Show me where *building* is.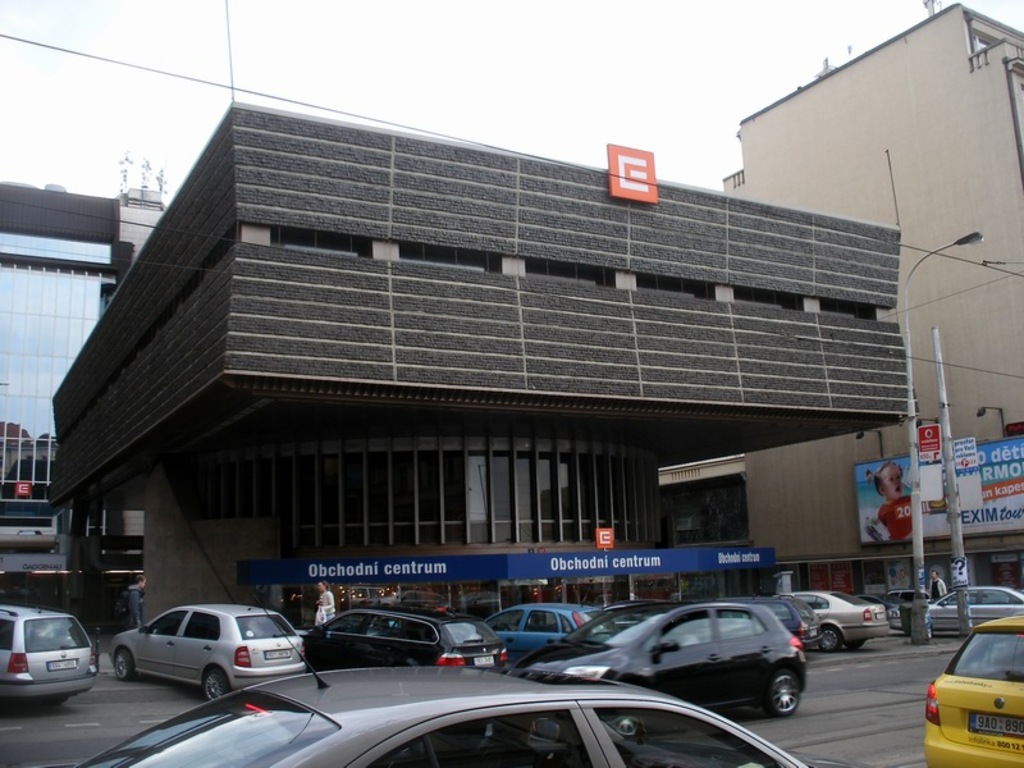
*building* is at [713, 0, 1023, 575].
